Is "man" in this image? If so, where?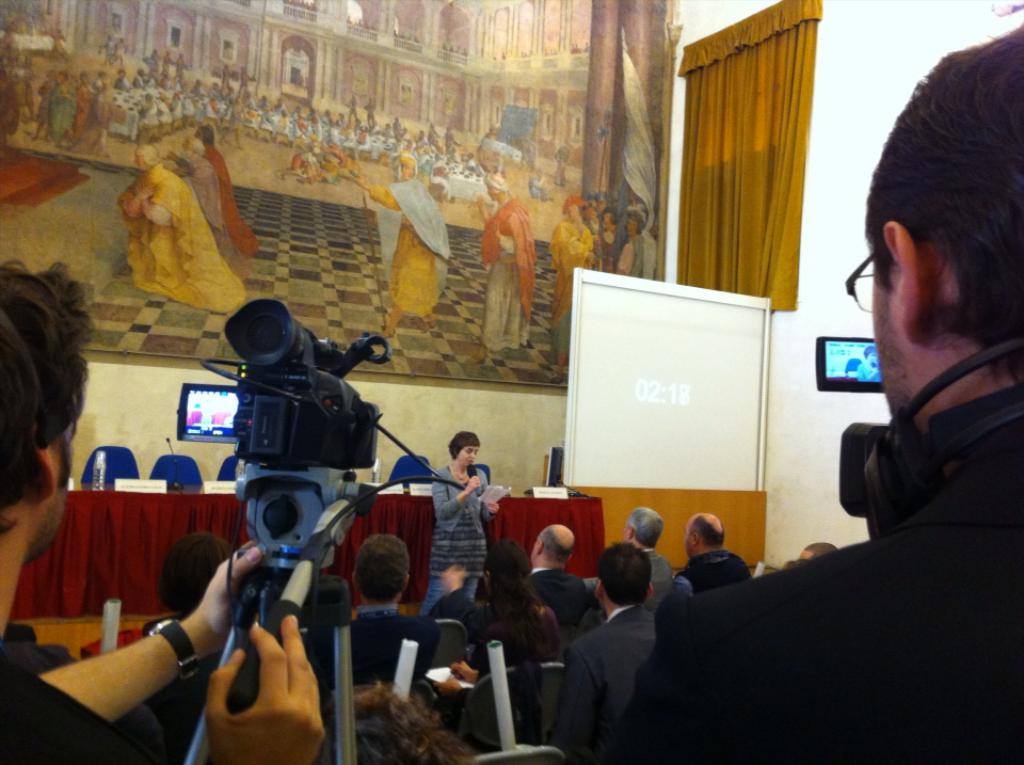
Yes, at 338 155 462 337.
